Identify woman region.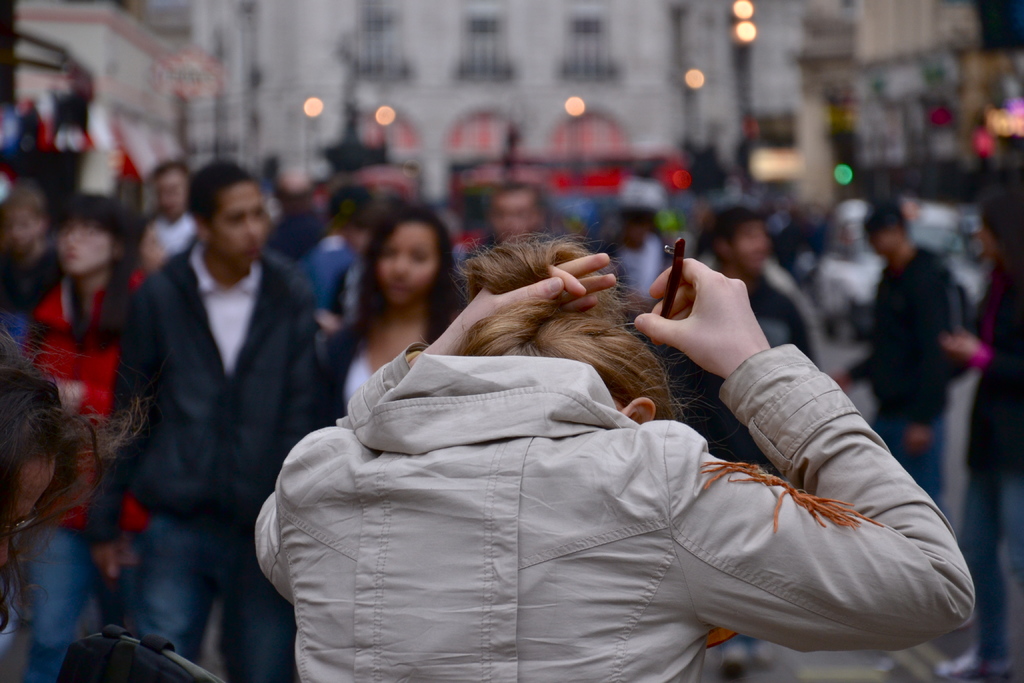
Region: pyautogui.locateOnScreen(936, 193, 1023, 682).
